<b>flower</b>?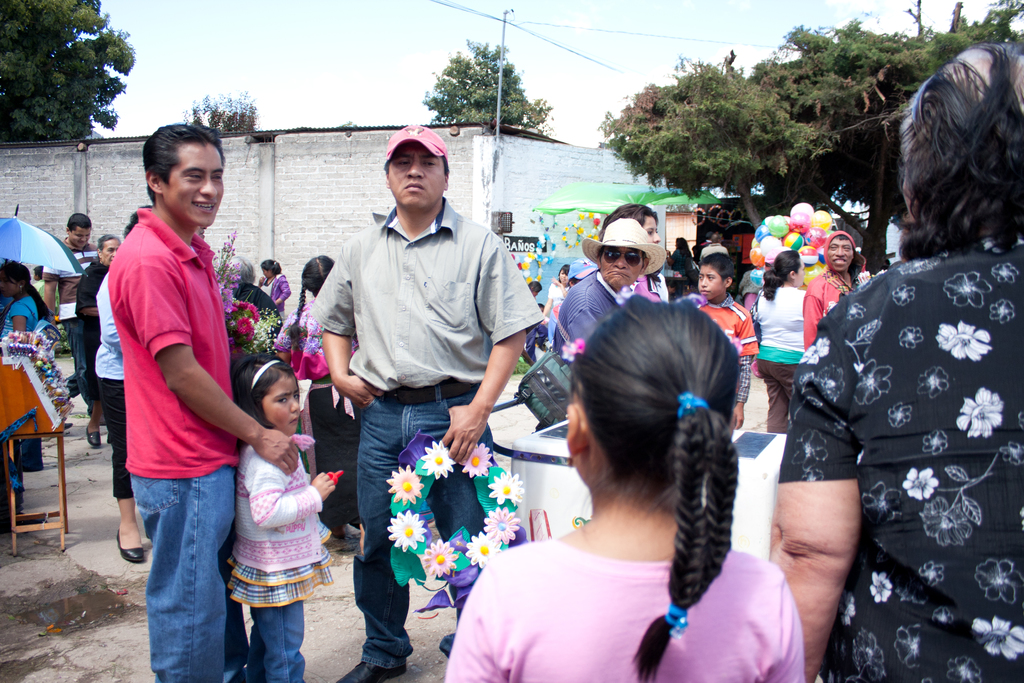
locate(420, 538, 459, 580)
